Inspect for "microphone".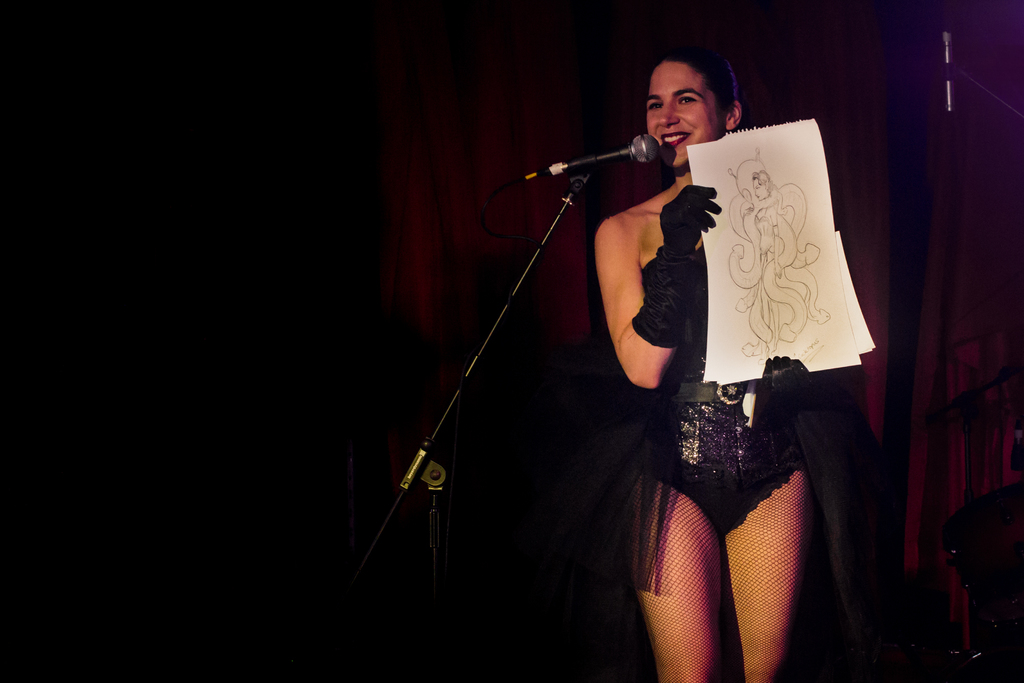
Inspection: (left=543, top=131, right=676, bottom=182).
